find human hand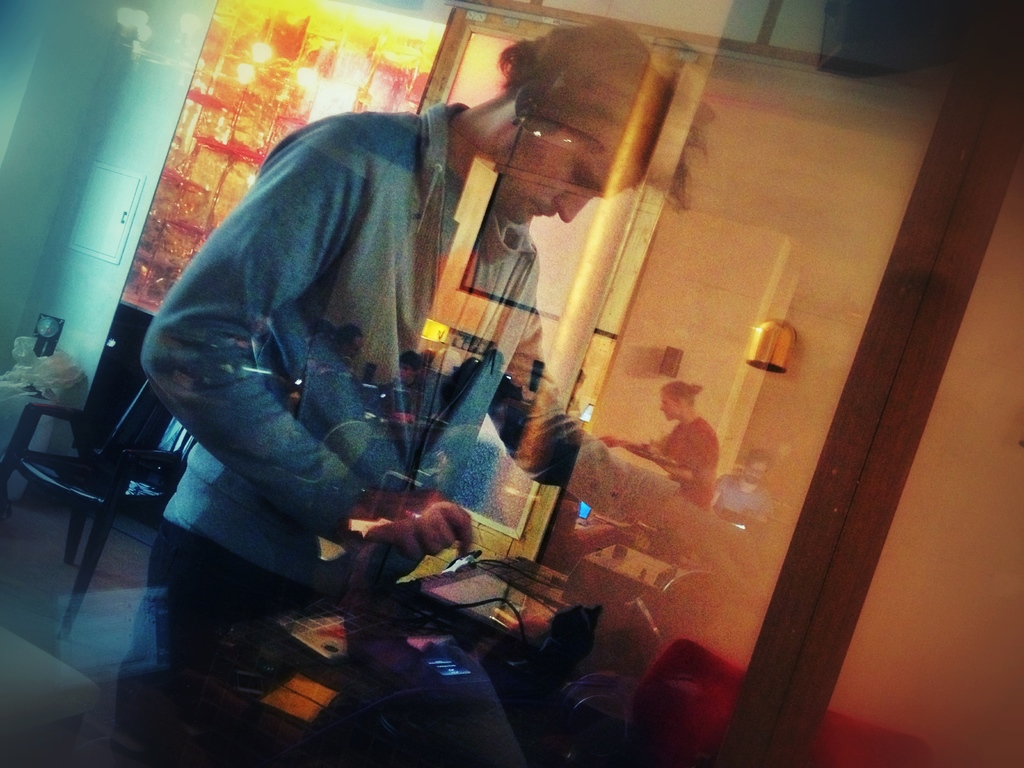
(355,486,476,566)
